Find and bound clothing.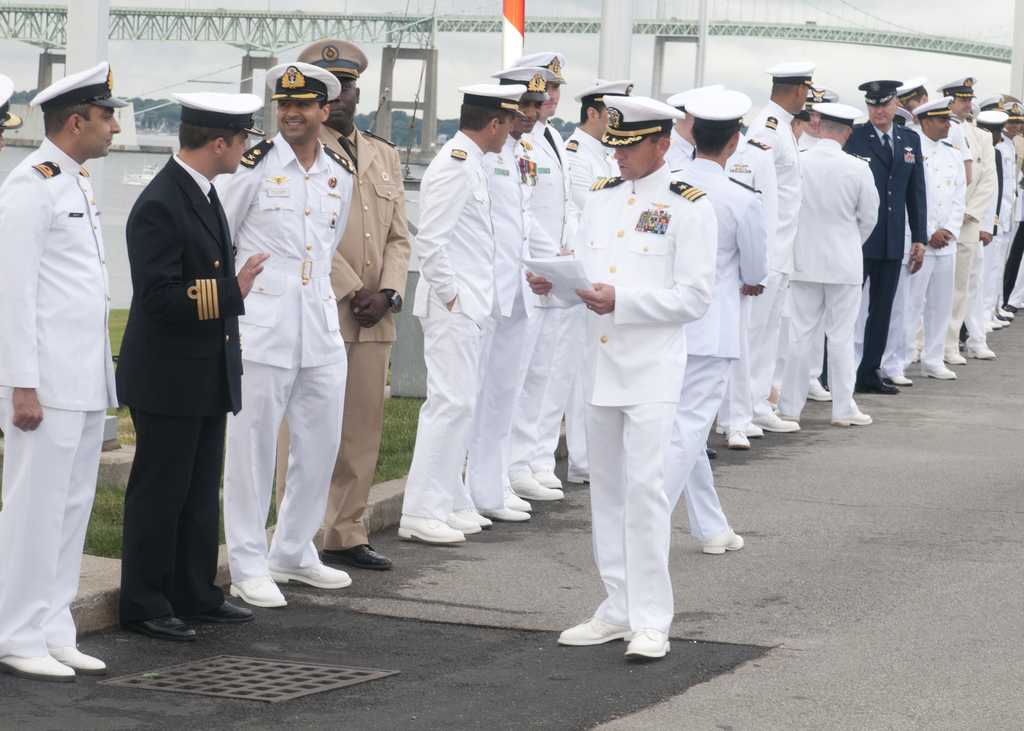
Bound: rect(214, 125, 351, 580).
